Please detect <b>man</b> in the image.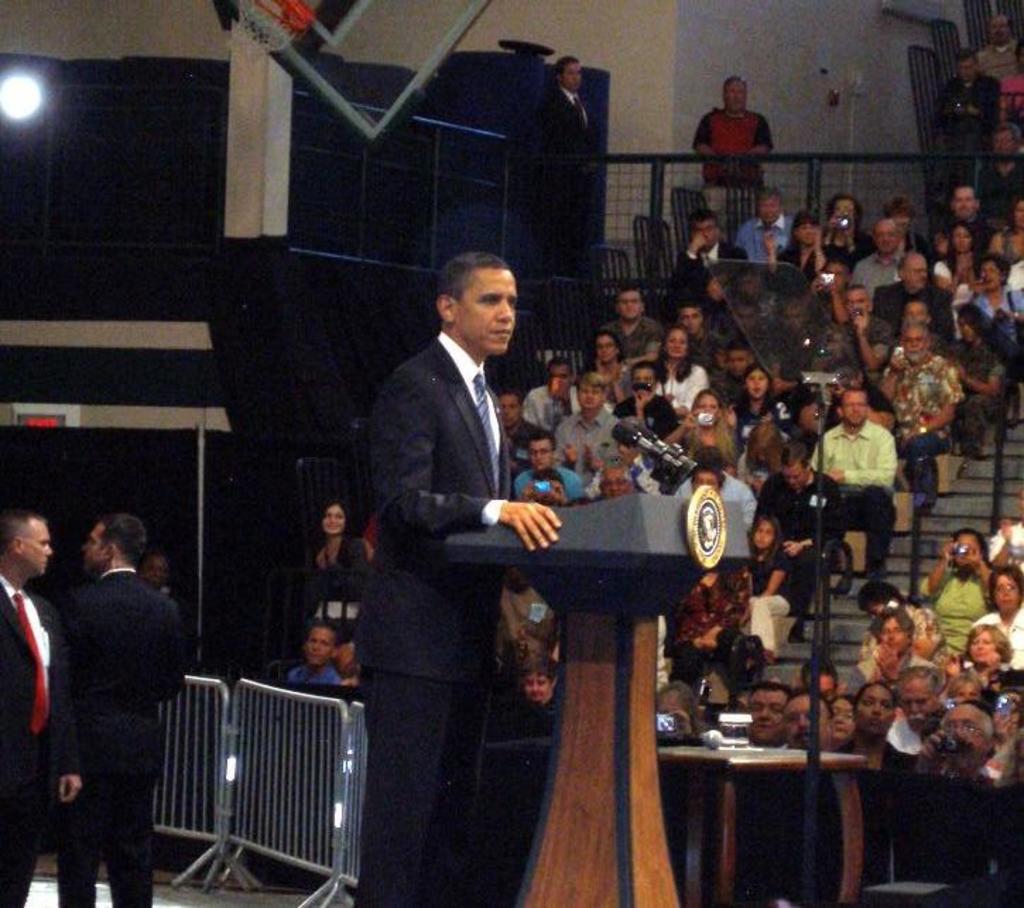
detection(679, 299, 730, 364).
